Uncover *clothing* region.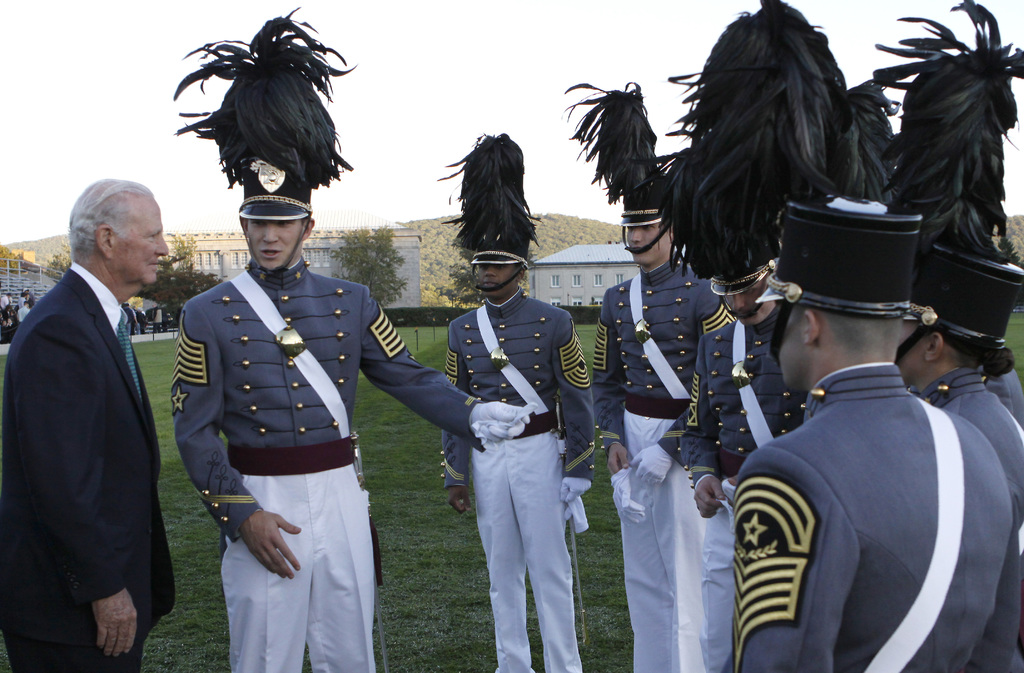
Uncovered: locate(674, 295, 810, 672).
